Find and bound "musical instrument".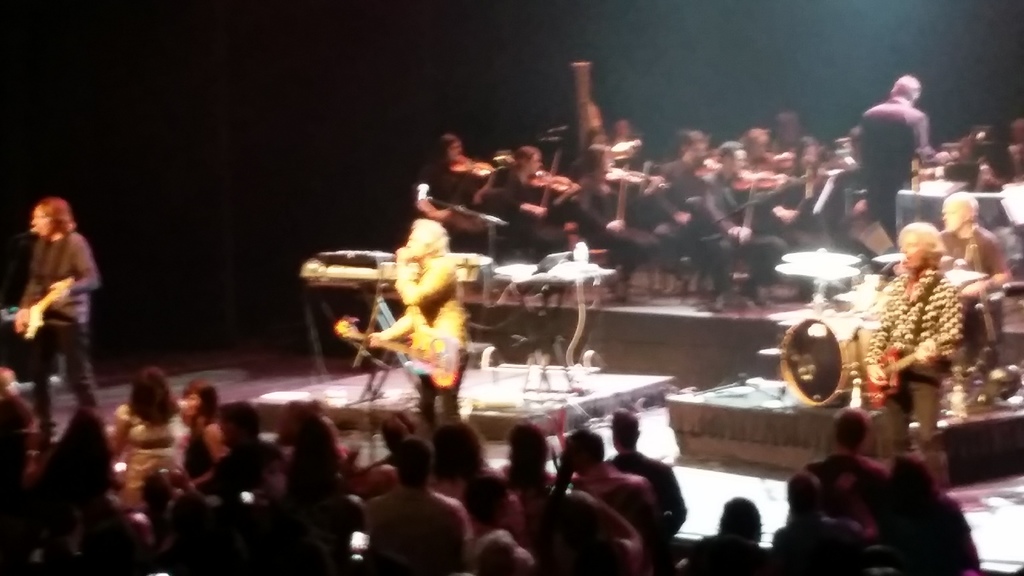
Bound: [left=721, top=159, right=791, bottom=247].
